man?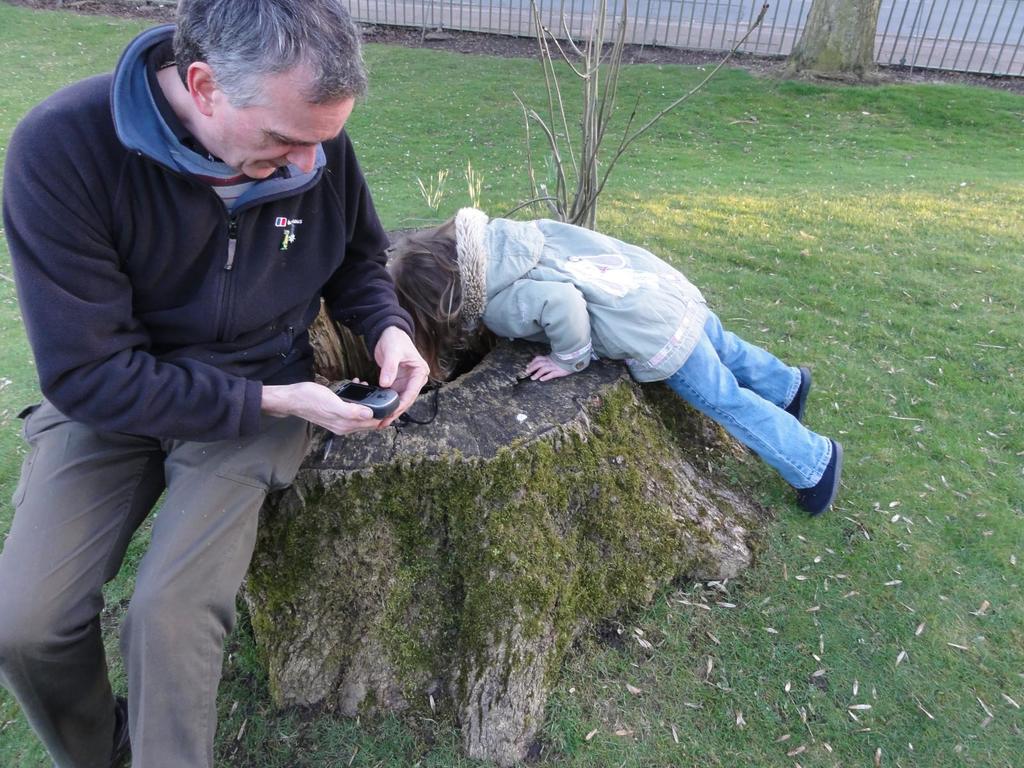
4/0/454/741
